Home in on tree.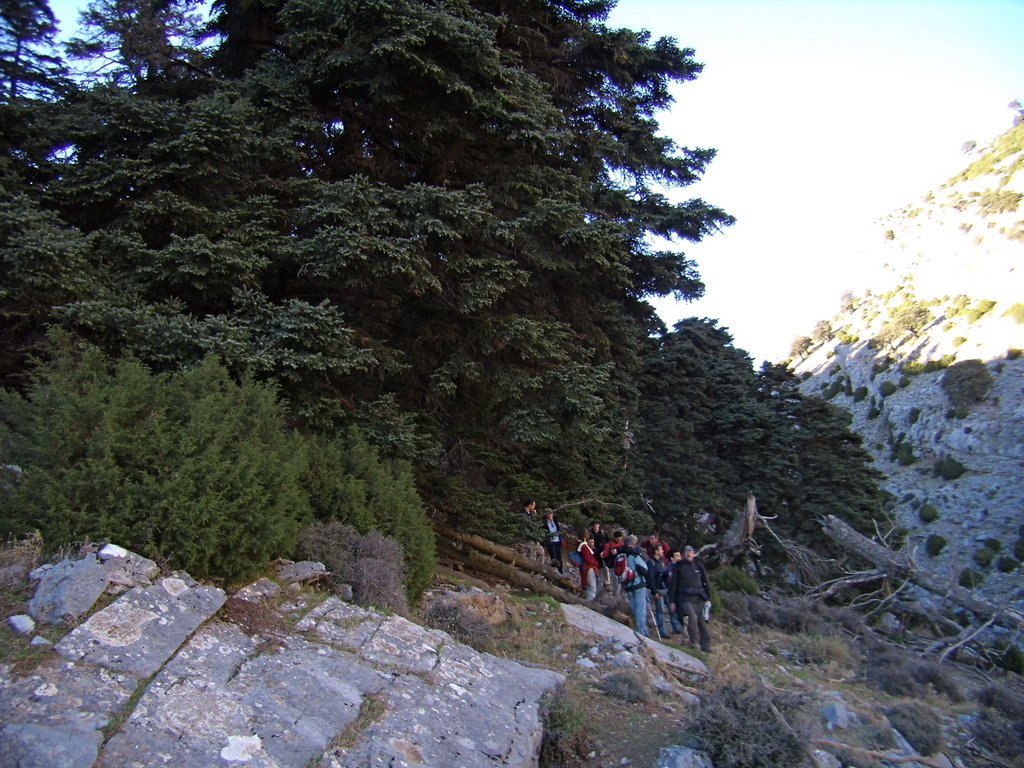
Homed in at bbox=(0, 0, 918, 588).
